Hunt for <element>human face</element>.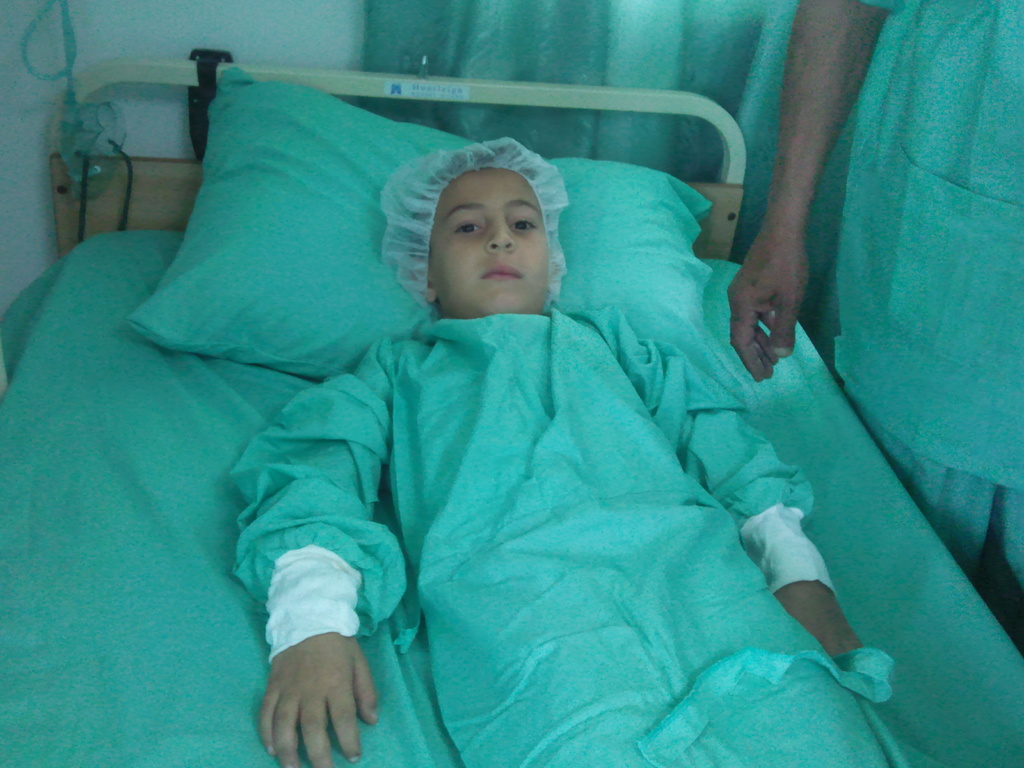
Hunted down at BBox(426, 166, 548, 316).
